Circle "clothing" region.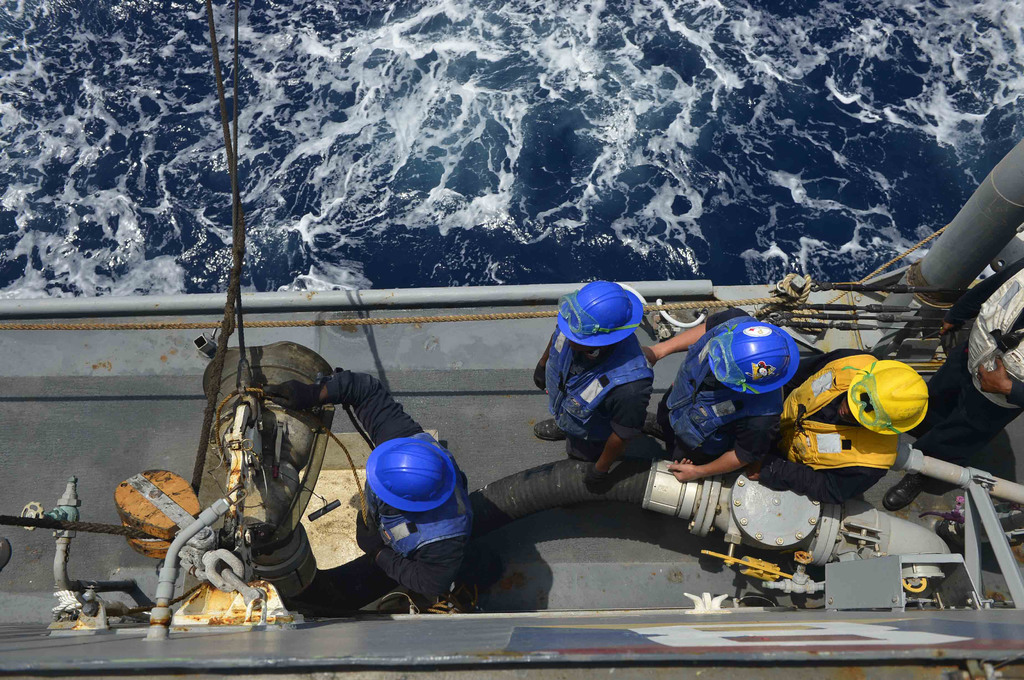
Region: locate(655, 310, 776, 467).
